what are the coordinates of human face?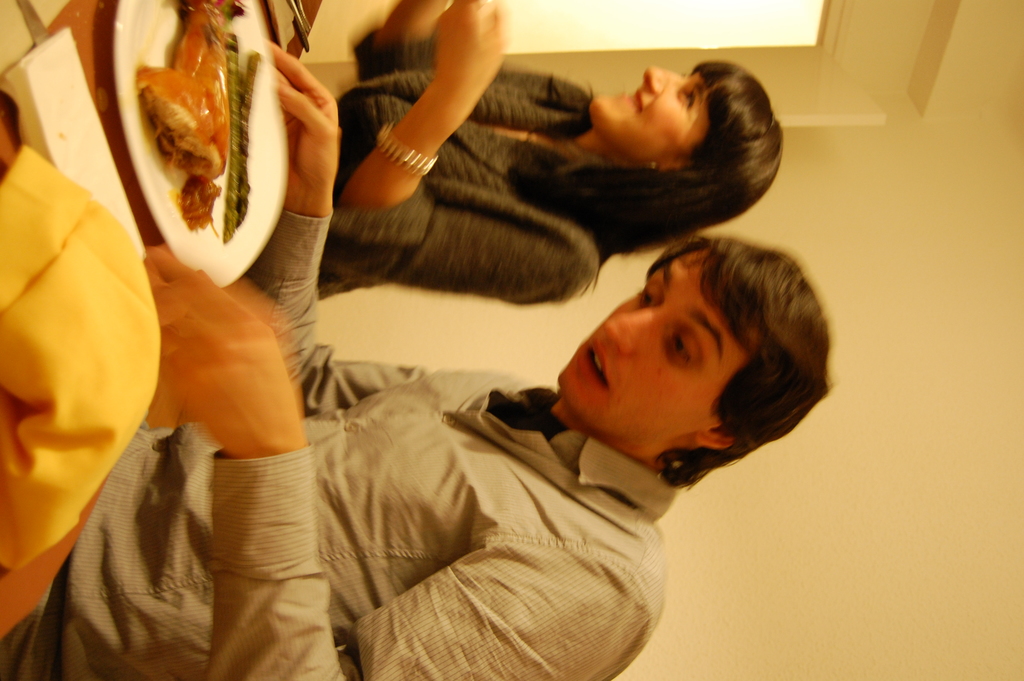
box(586, 62, 712, 159).
